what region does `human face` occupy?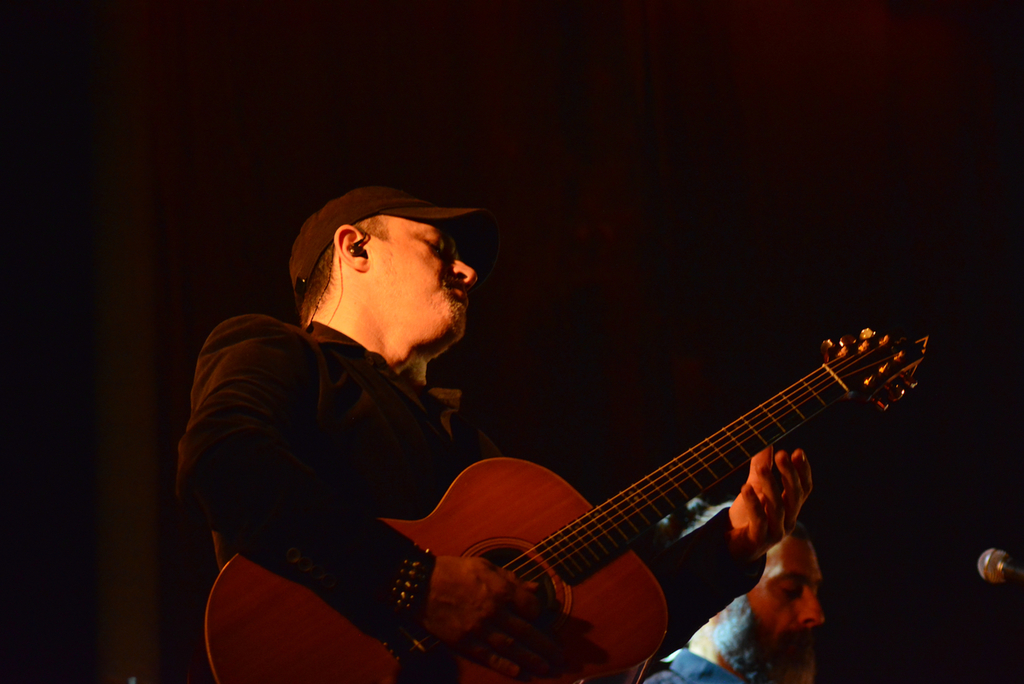
rect(720, 524, 823, 683).
